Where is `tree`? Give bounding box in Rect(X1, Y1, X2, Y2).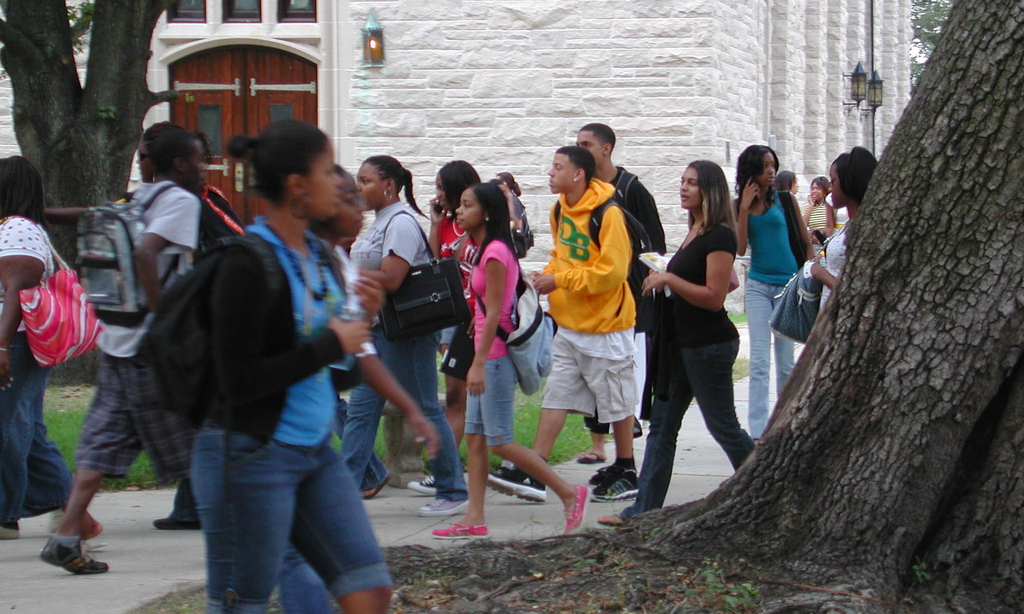
Rect(0, 0, 180, 269).
